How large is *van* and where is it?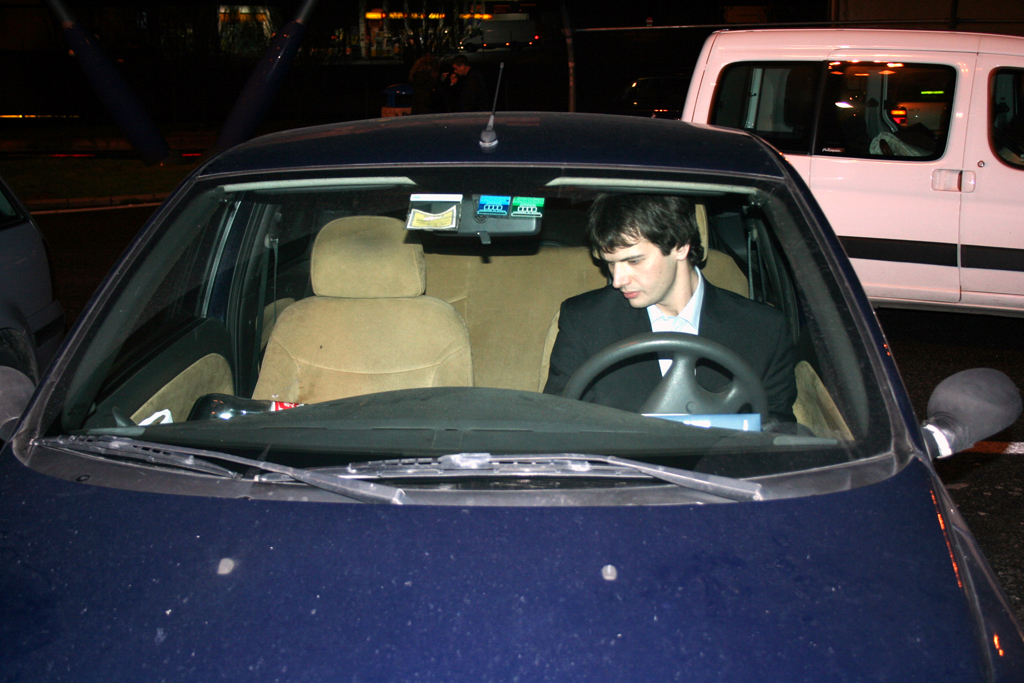
Bounding box: region(679, 27, 1023, 325).
